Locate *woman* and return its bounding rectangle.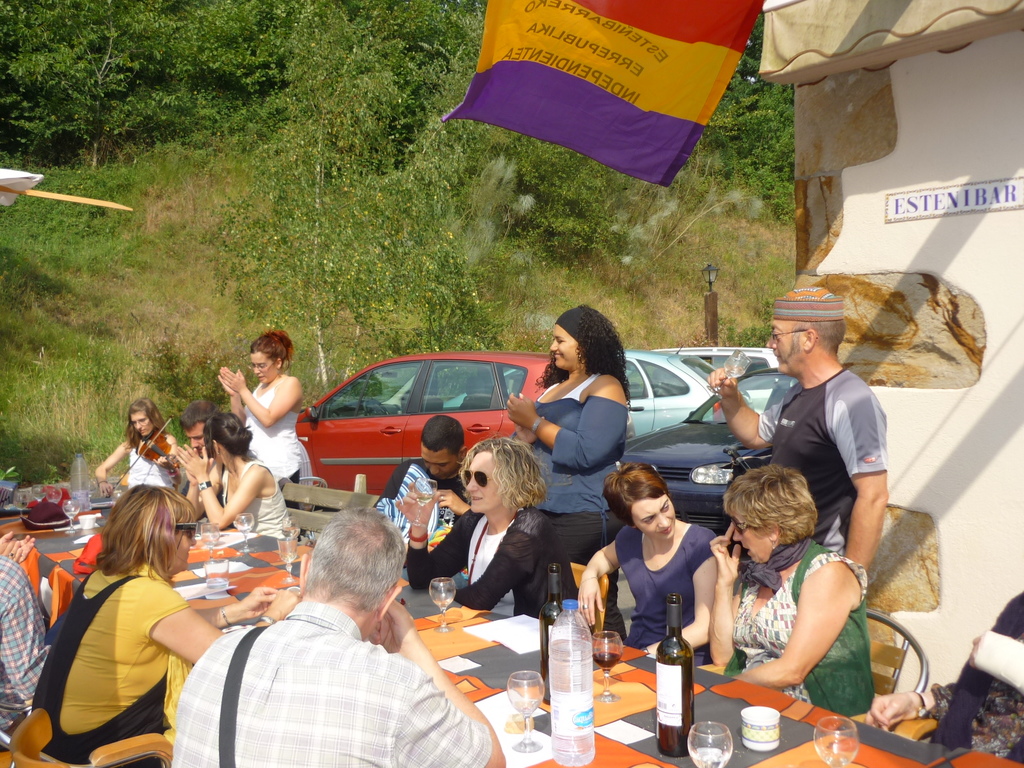
(left=590, top=473, right=721, bottom=682).
